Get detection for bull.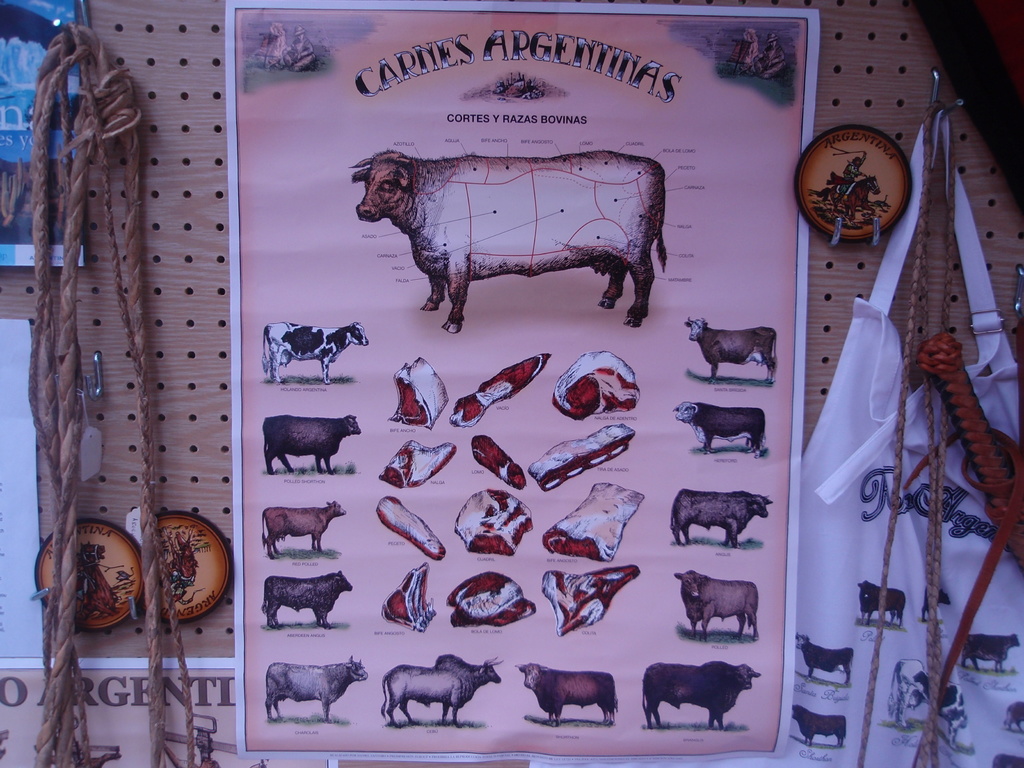
Detection: x1=682 y1=315 x2=778 y2=385.
